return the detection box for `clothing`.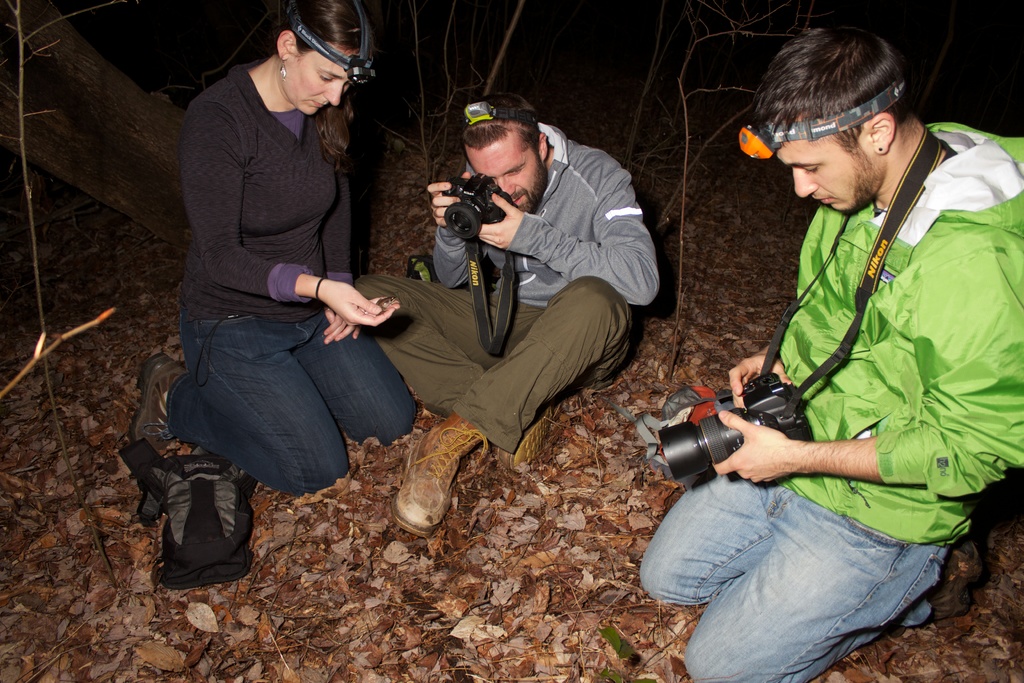
{"x1": 156, "y1": 61, "x2": 419, "y2": 498}.
